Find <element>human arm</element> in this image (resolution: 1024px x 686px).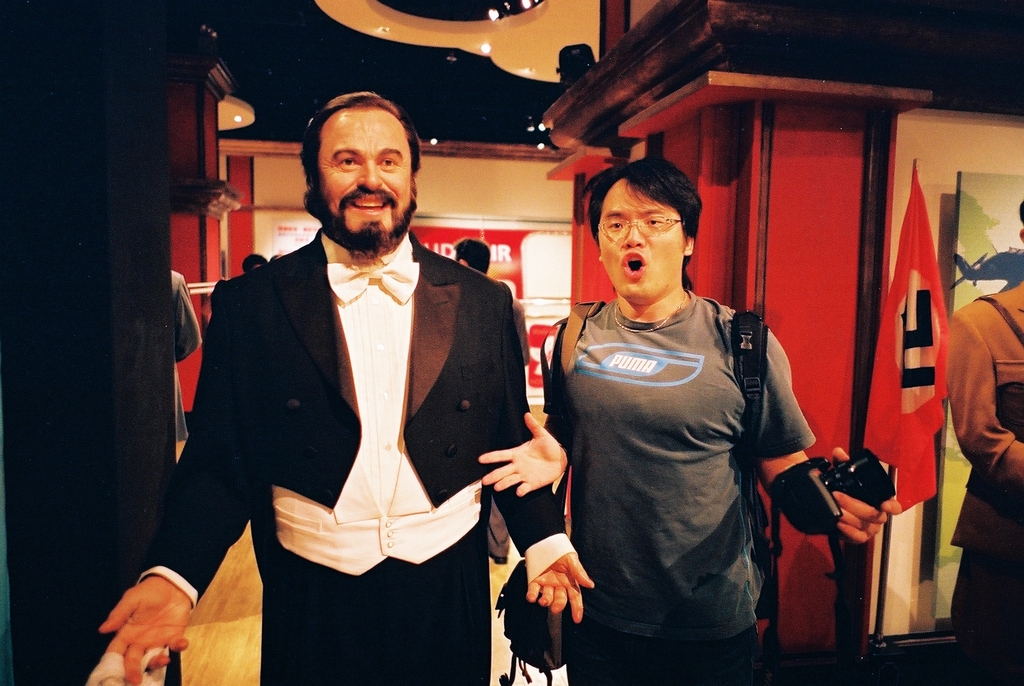
BBox(487, 270, 604, 640).
